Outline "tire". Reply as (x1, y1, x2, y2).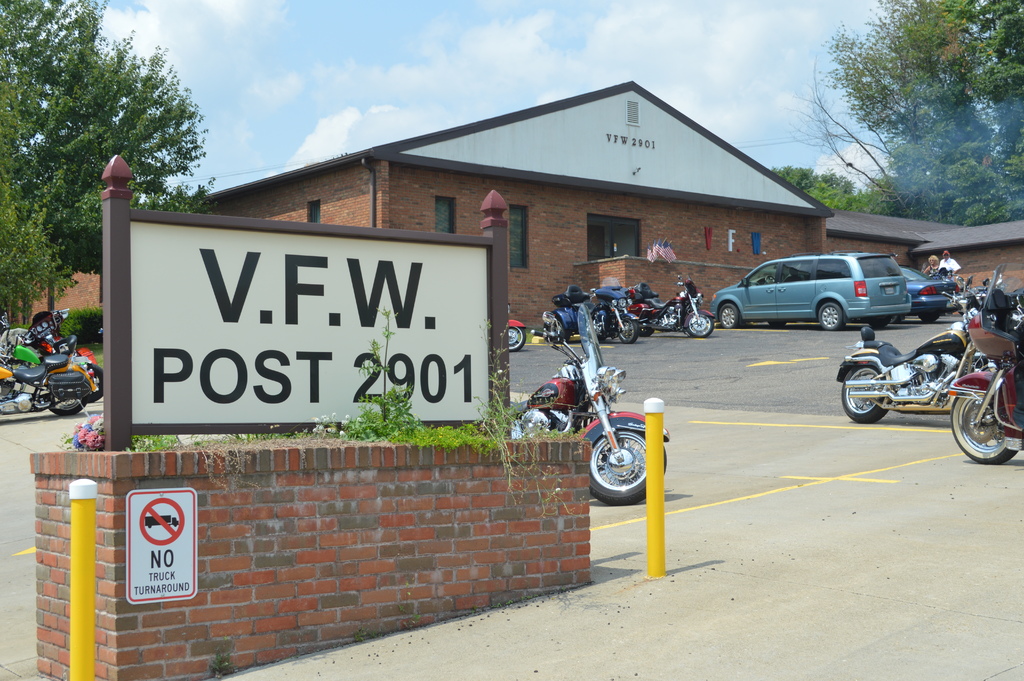
(841, 366, 891, 422).
